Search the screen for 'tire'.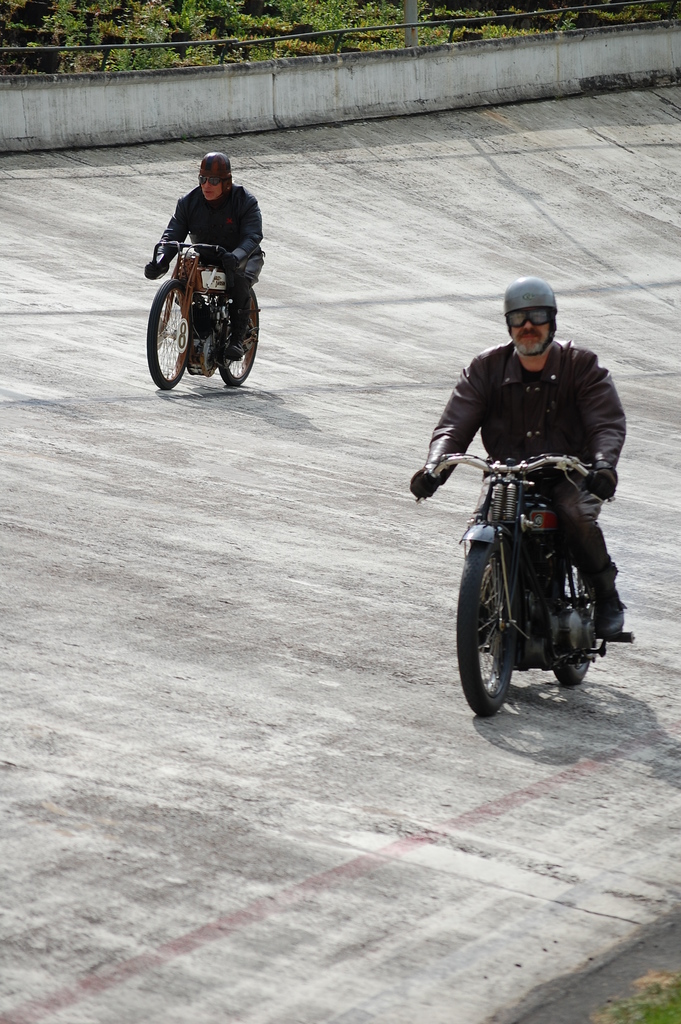
Found at [left=220, top=285, right=262, bottom=386].
